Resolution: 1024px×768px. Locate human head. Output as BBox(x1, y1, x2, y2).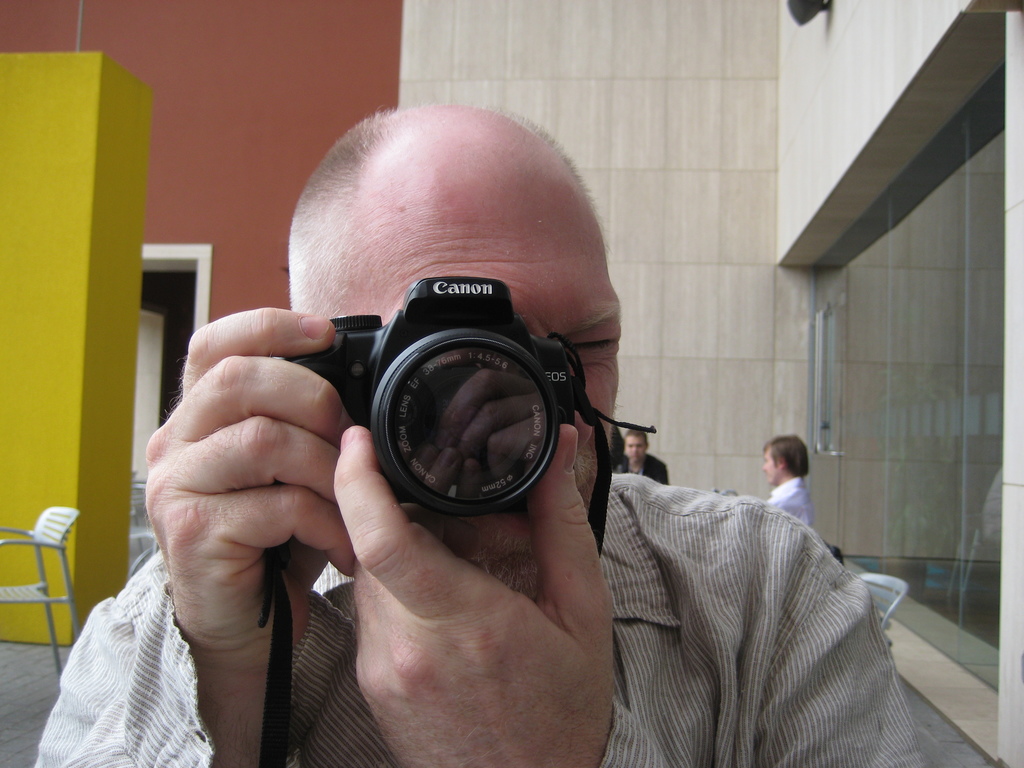
BBox(294, 108, 623, 600).
